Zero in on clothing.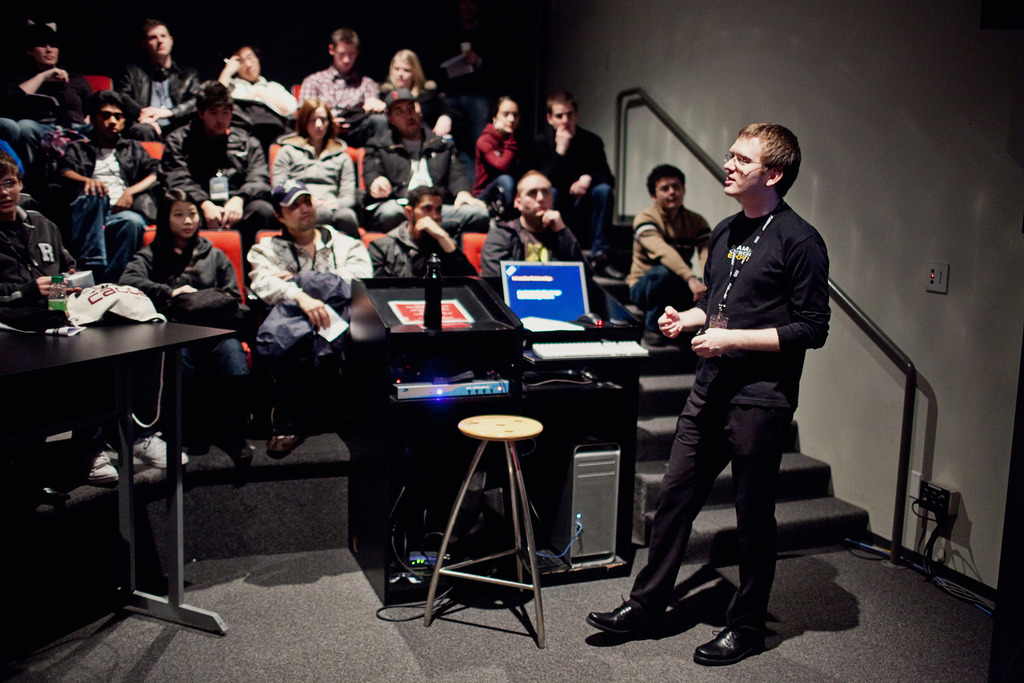
Zeroed in: (x1=251, y1=233, x2=378, y2=427).
